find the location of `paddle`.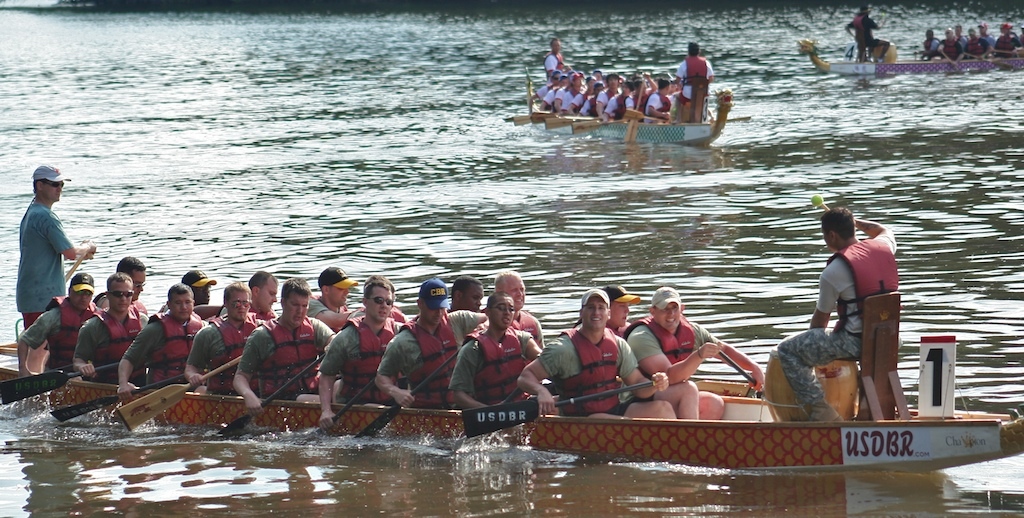
Location: region(115, 356, 244, 427).
